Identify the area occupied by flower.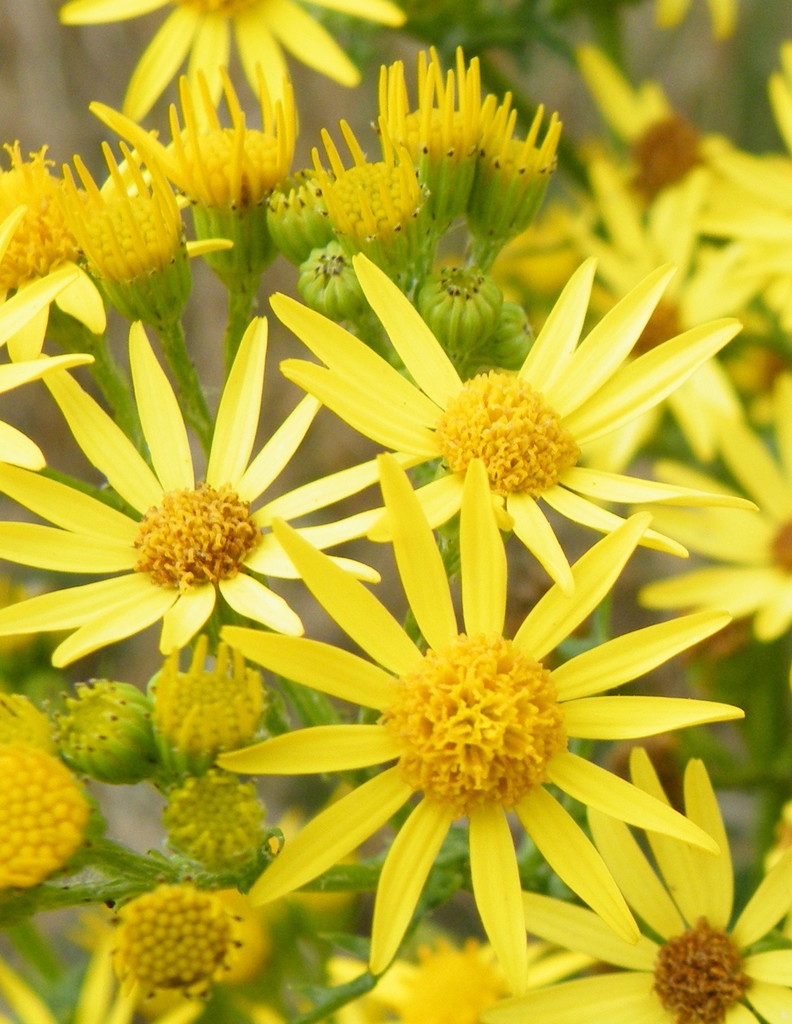
Area: 522 749 791 1023.
